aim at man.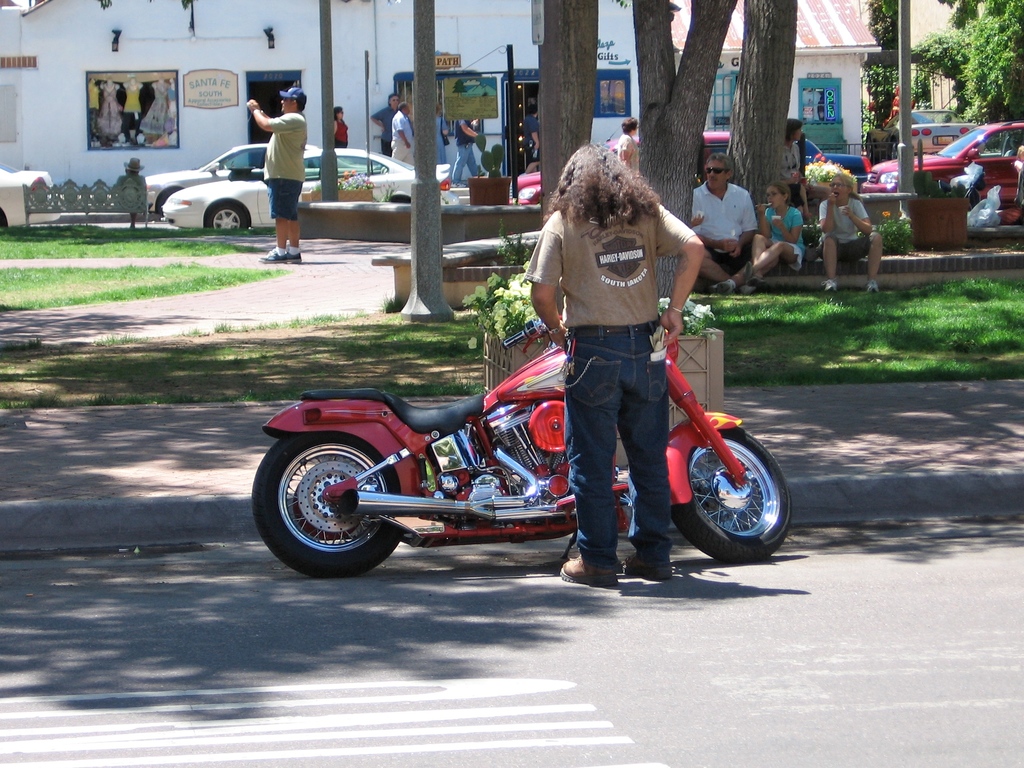
Aimed at l=391, t=100, r=414, b=165.
